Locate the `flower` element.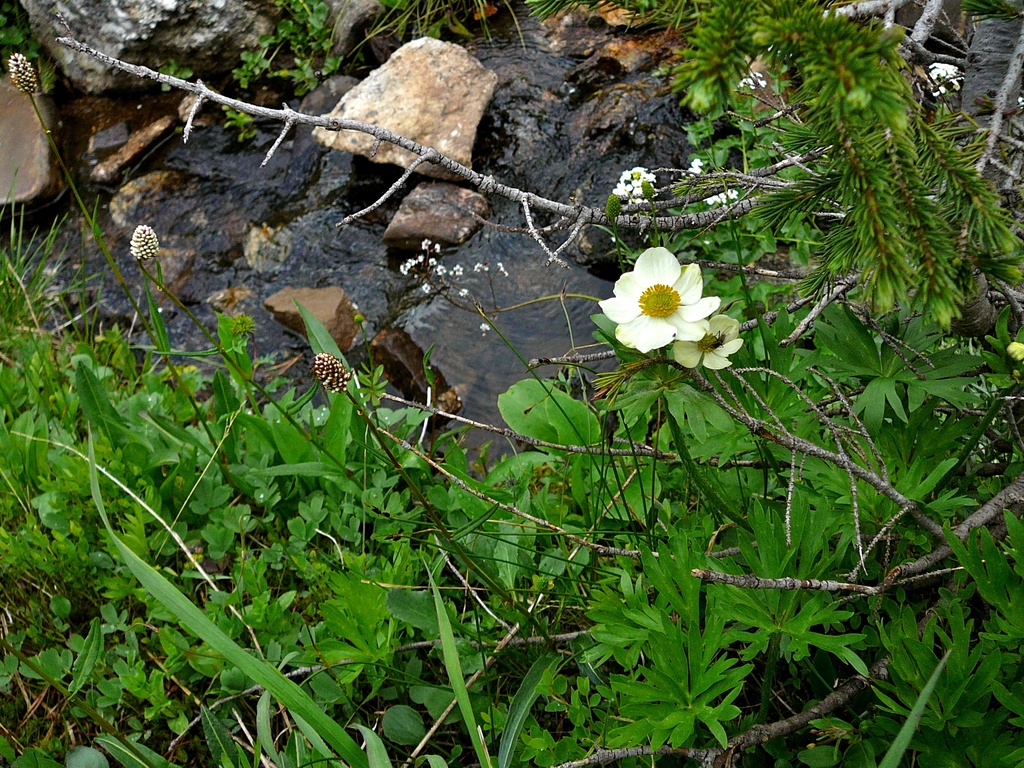
Element bbox: [left=126, top=224, right=155, bottom=264].
